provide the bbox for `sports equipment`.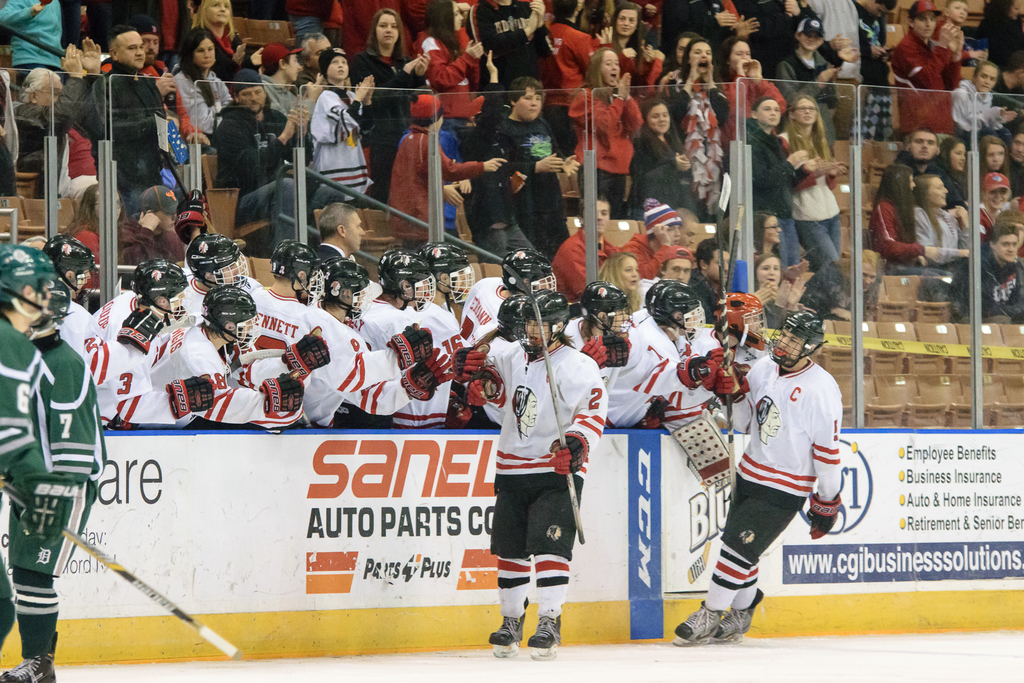
detection(283, 326, 329, 378).
